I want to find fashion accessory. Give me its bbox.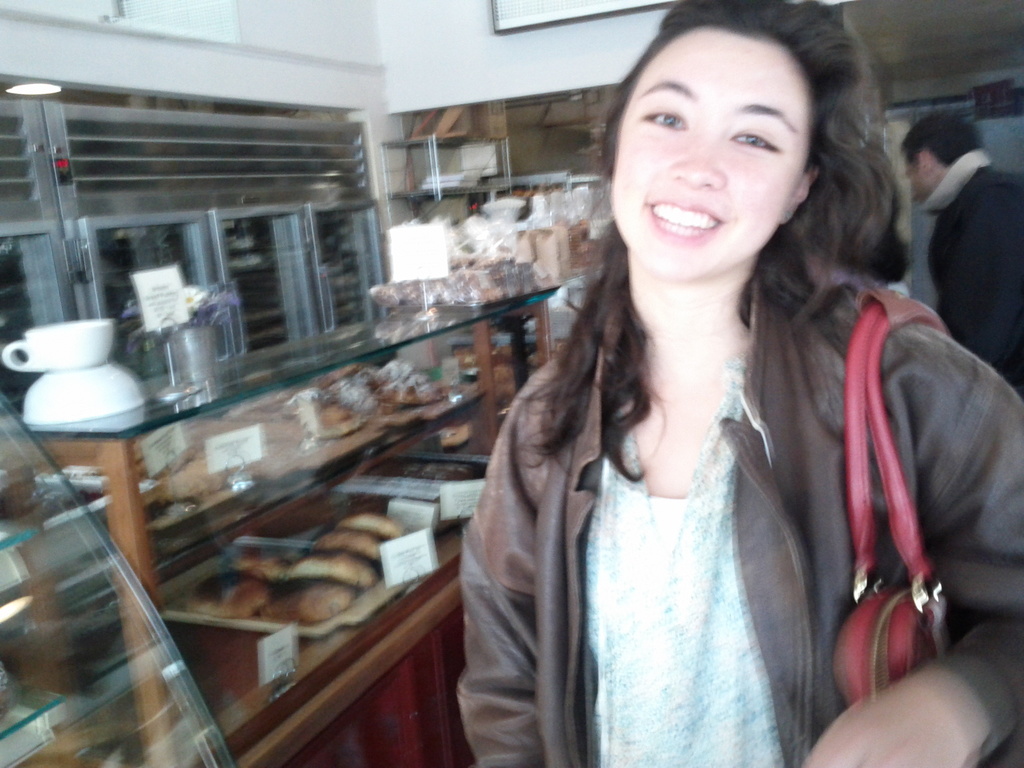
region(832, 285, 951, 702).
